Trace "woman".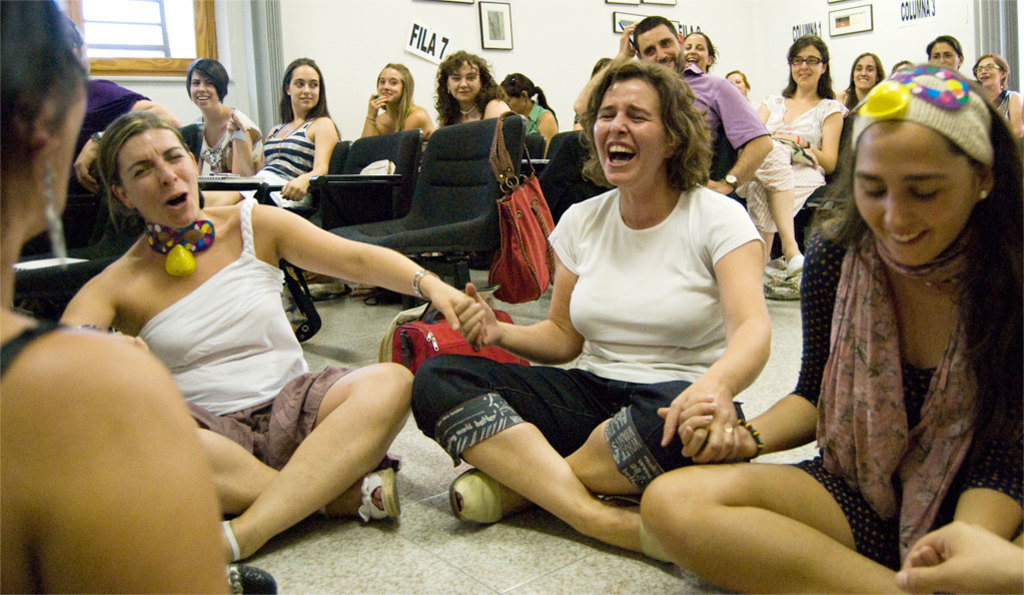
Traced to select_region(720, 70, 752, 100).
